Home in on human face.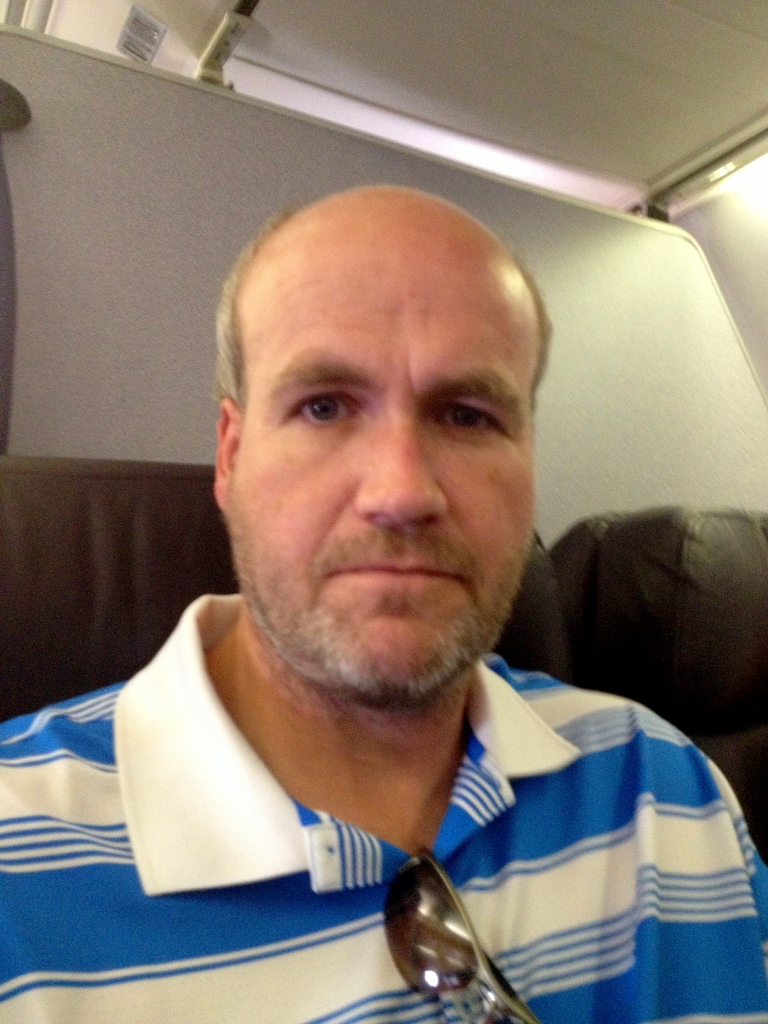
Homed in at [left=210, top=187, right=554, bottom=717].
